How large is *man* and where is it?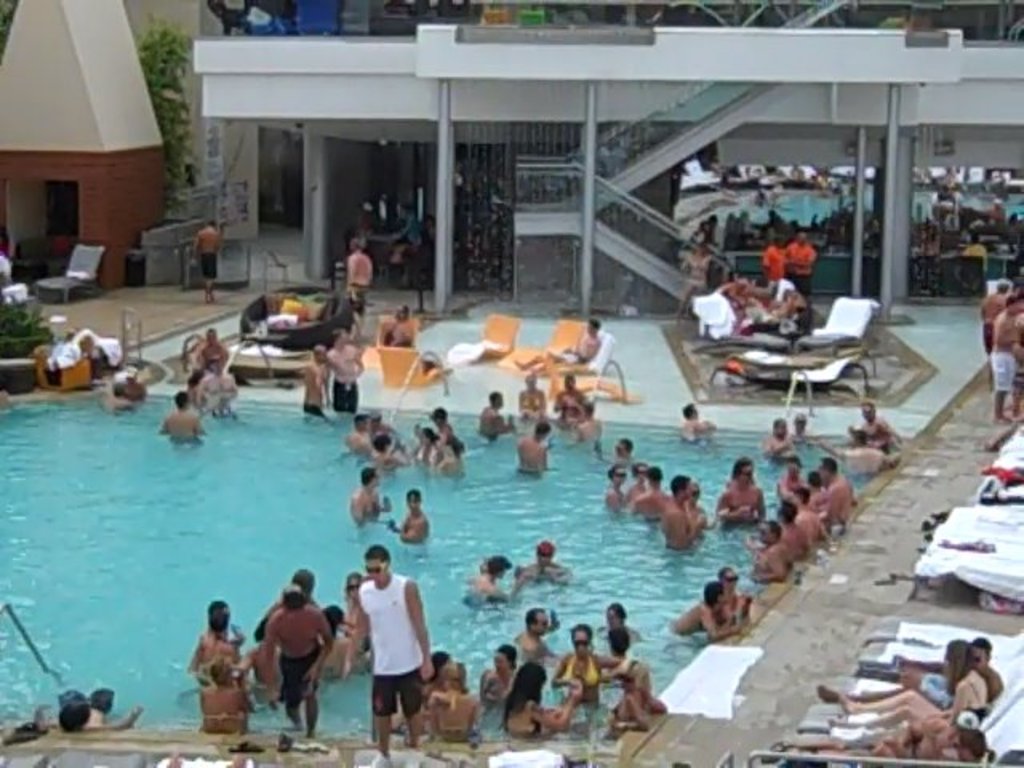
Bounding box: Rect(774, 453, 808, 504).
